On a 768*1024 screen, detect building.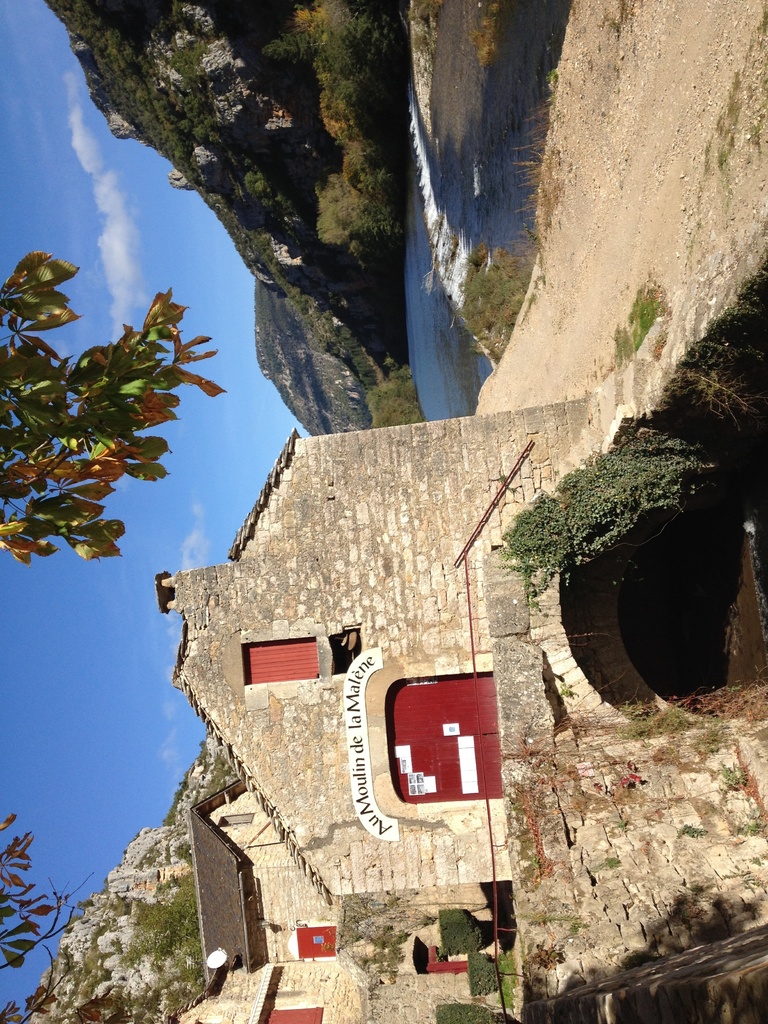
[191, 785, 336, 988].
